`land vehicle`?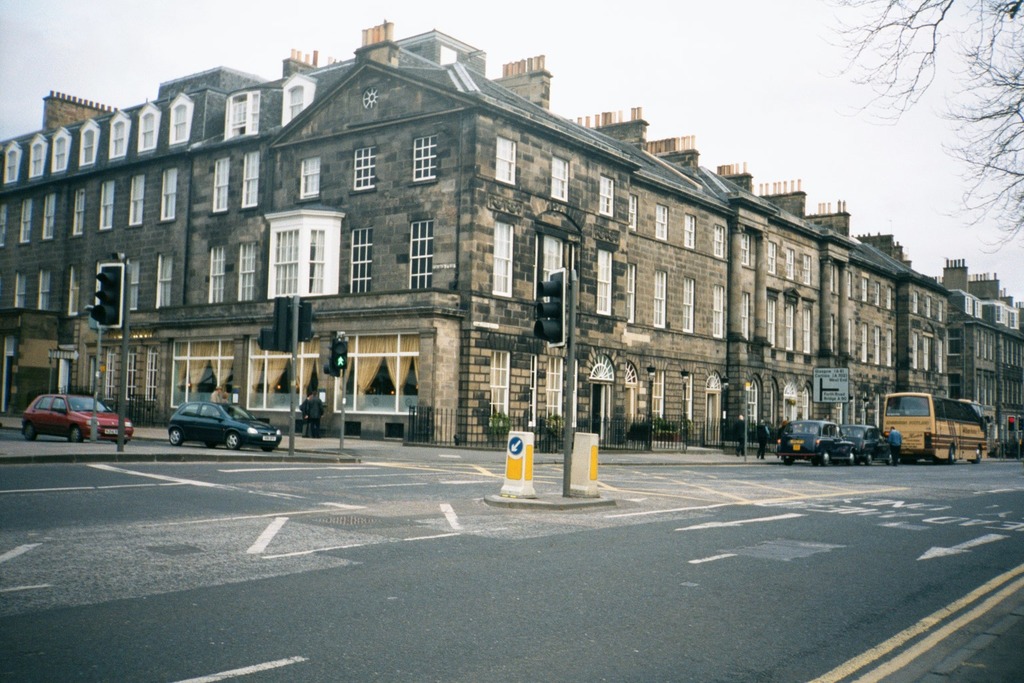
882:396:988:461
